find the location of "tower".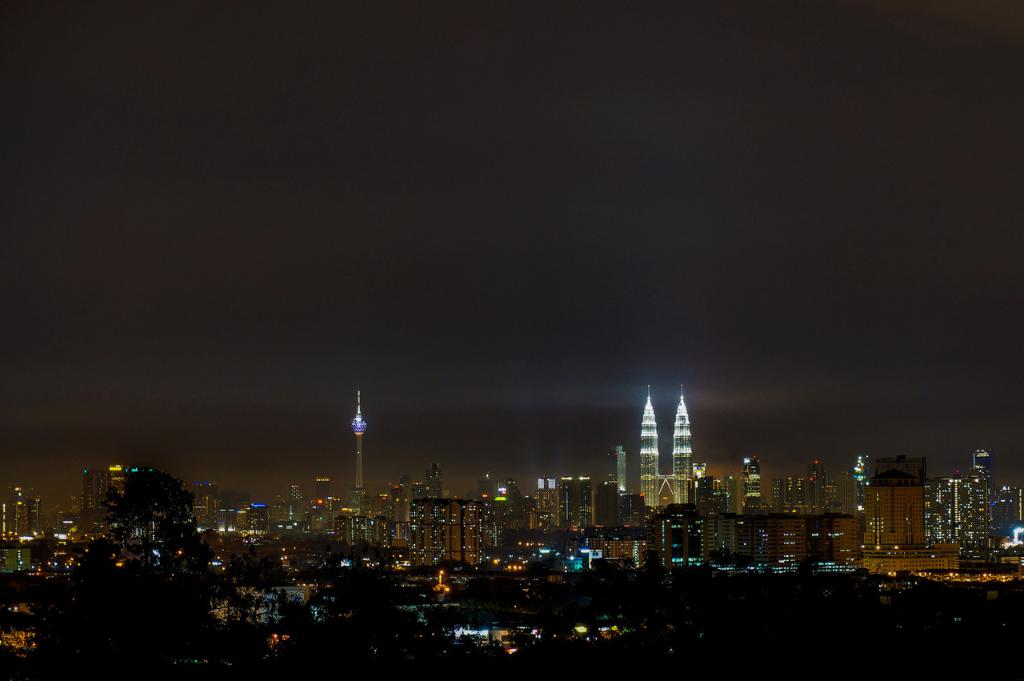
Location: 426,463,441,477.
